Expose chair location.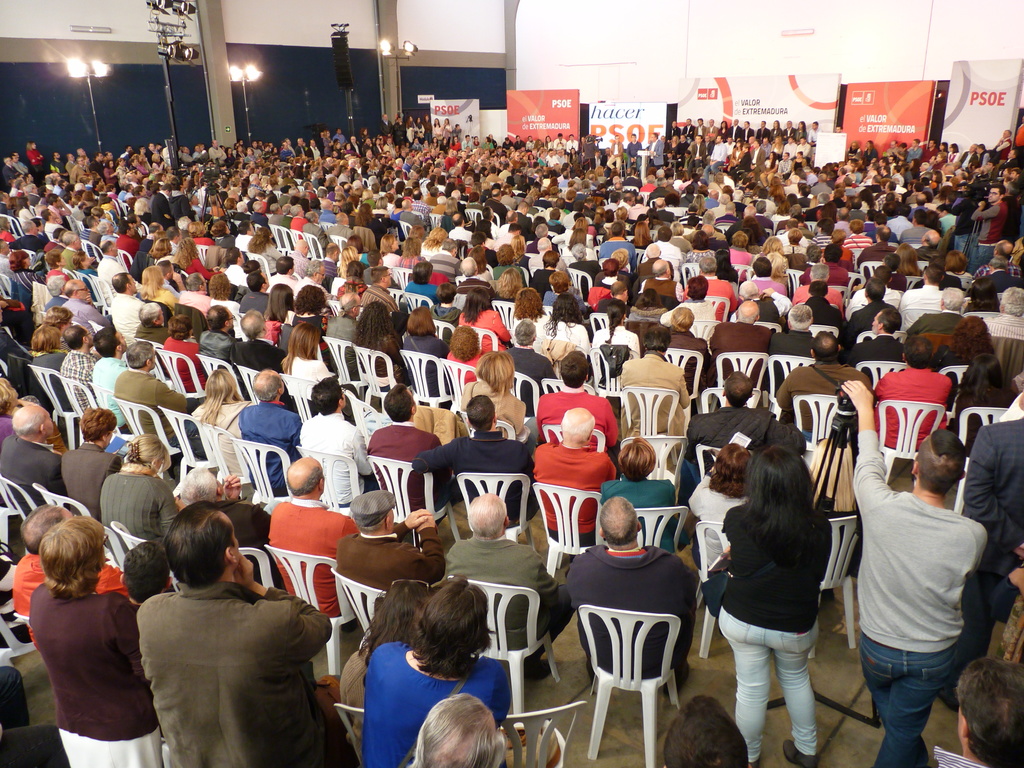
Exposed at bbox=(337, 703, 367, 767).
